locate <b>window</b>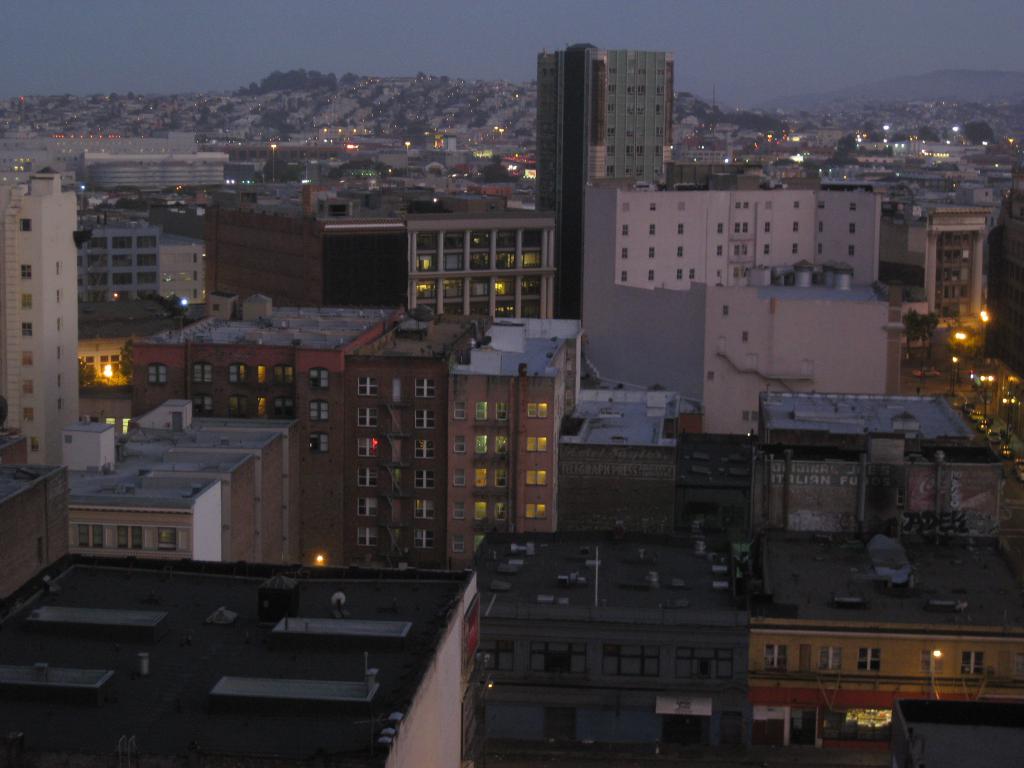
region(228, 363, 249, 385)
